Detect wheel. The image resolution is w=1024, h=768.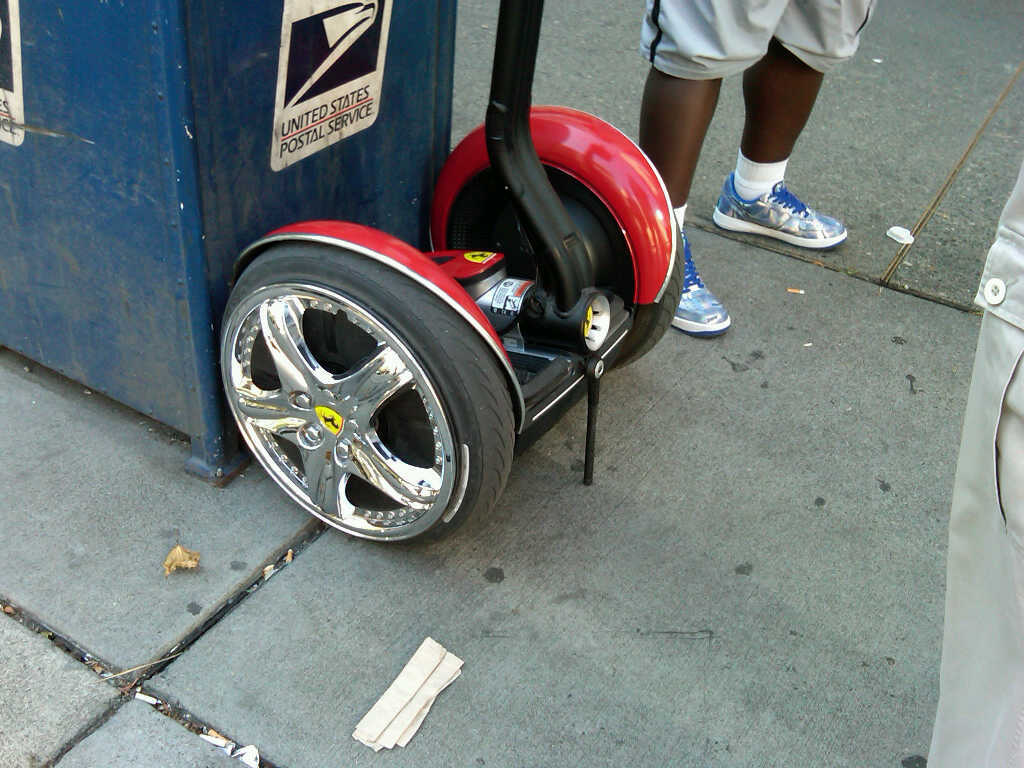
232:242:509:546.
